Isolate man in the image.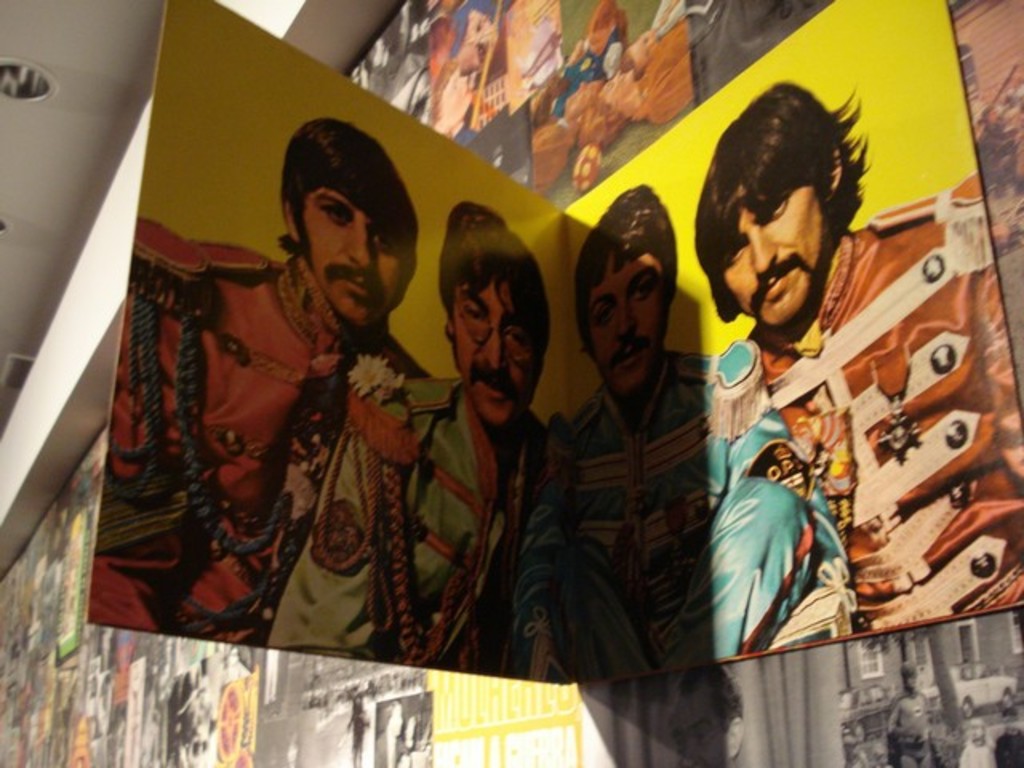
Isolated region: 704, 74, 1022, 653.
